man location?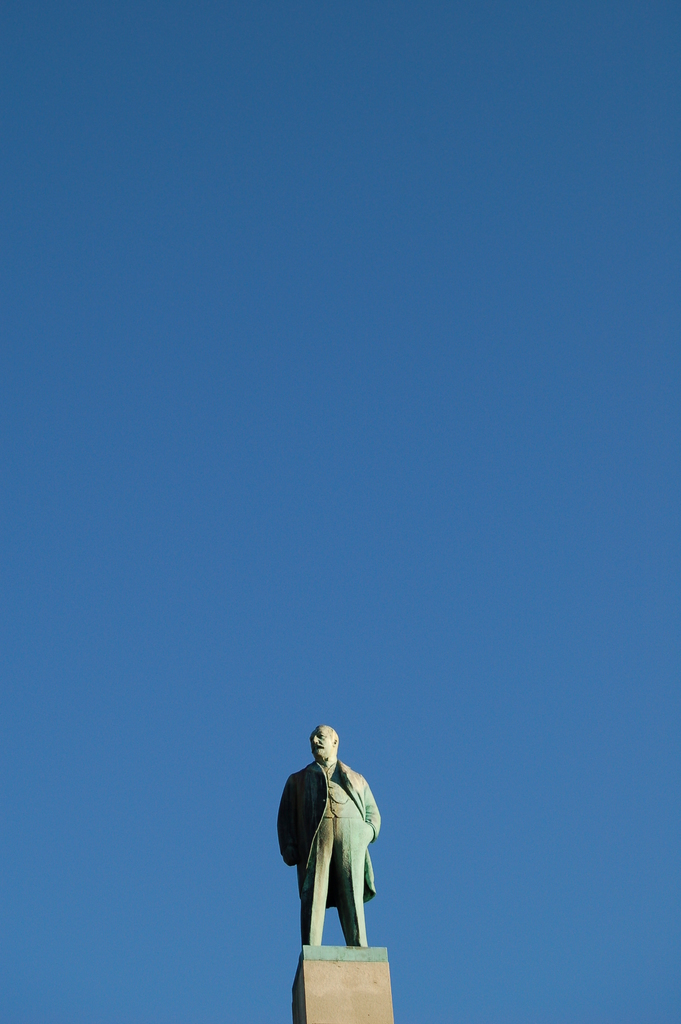
bbox=(279, 729, 386, 978)
